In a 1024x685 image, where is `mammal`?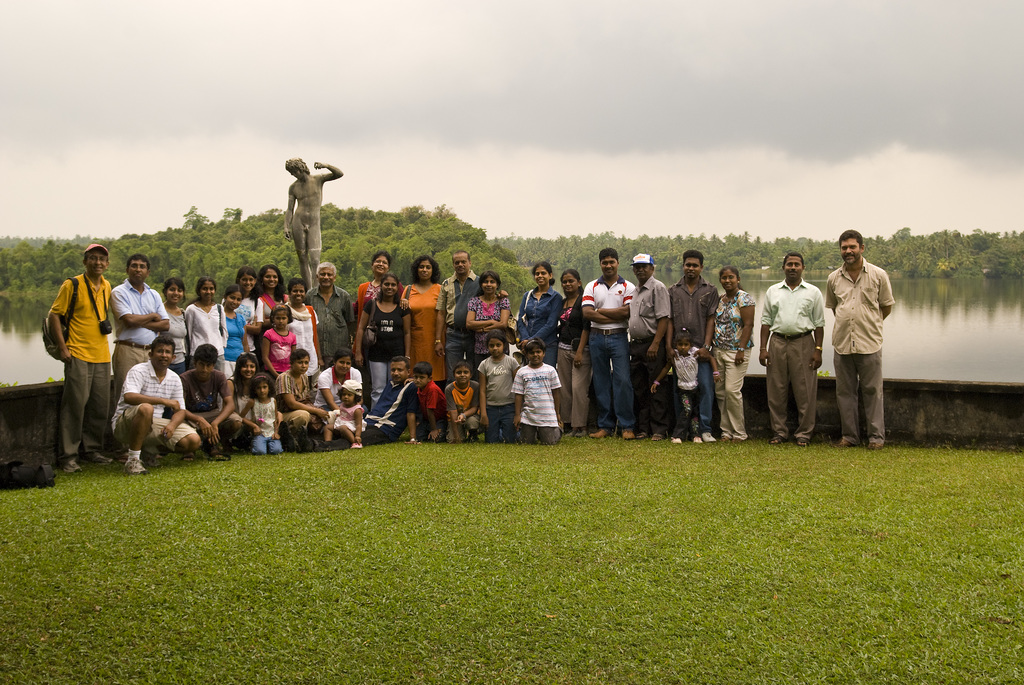
[x1=412, y1=365, x2=445, y2=437].
